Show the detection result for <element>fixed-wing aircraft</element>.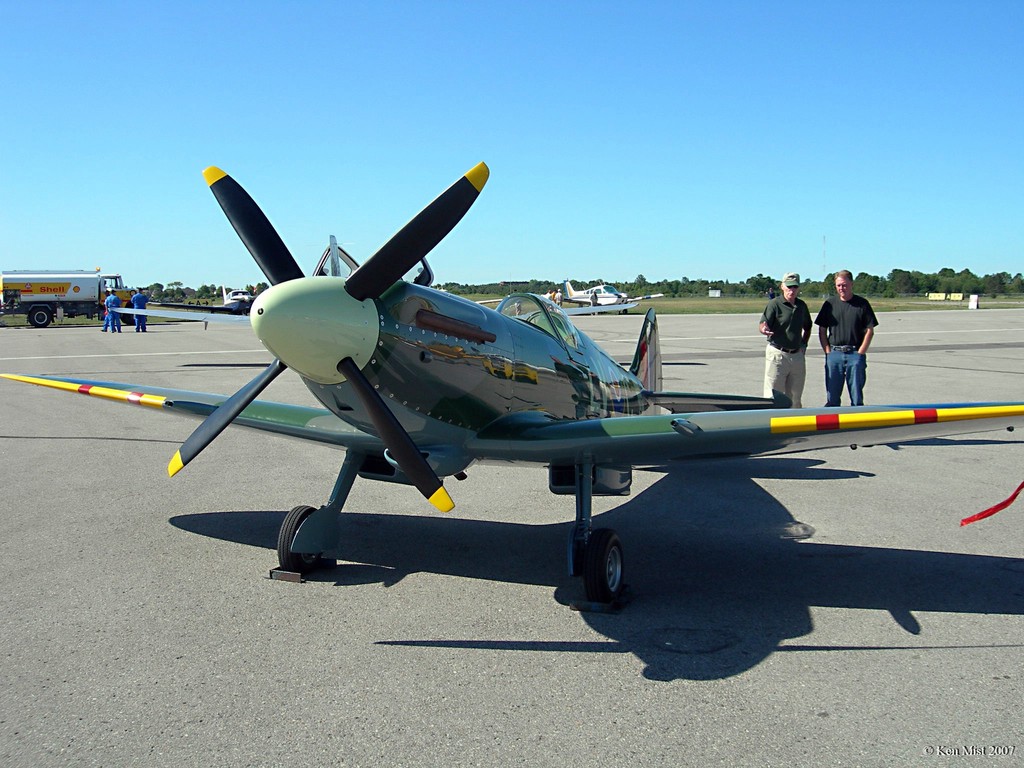
562,280,627,317.
